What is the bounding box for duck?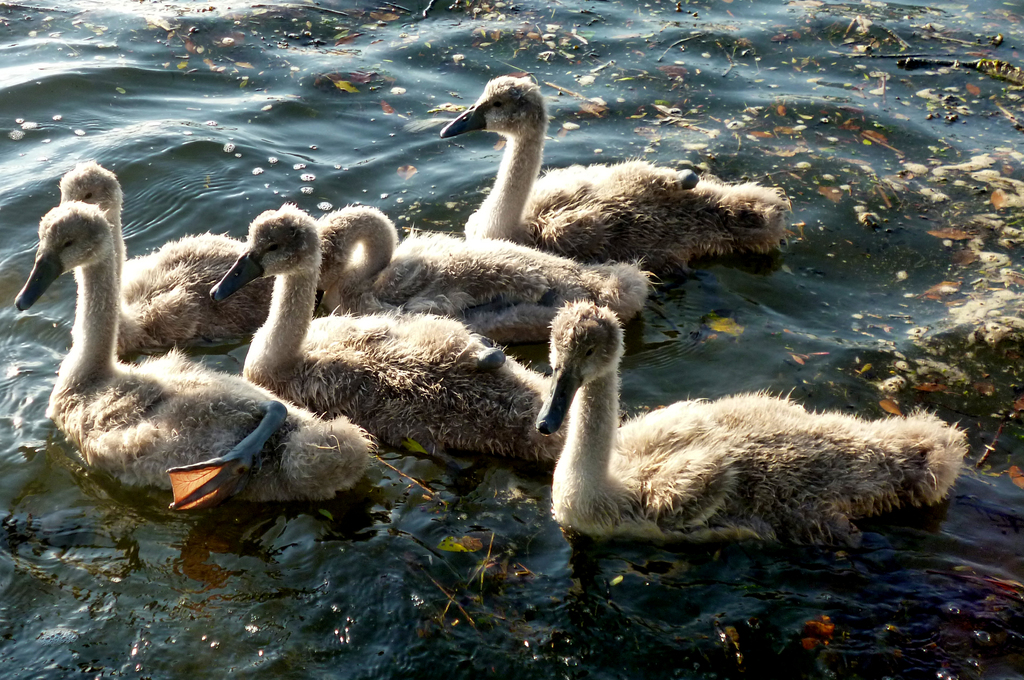
left=440, top=72, right=779, bottom=274.
